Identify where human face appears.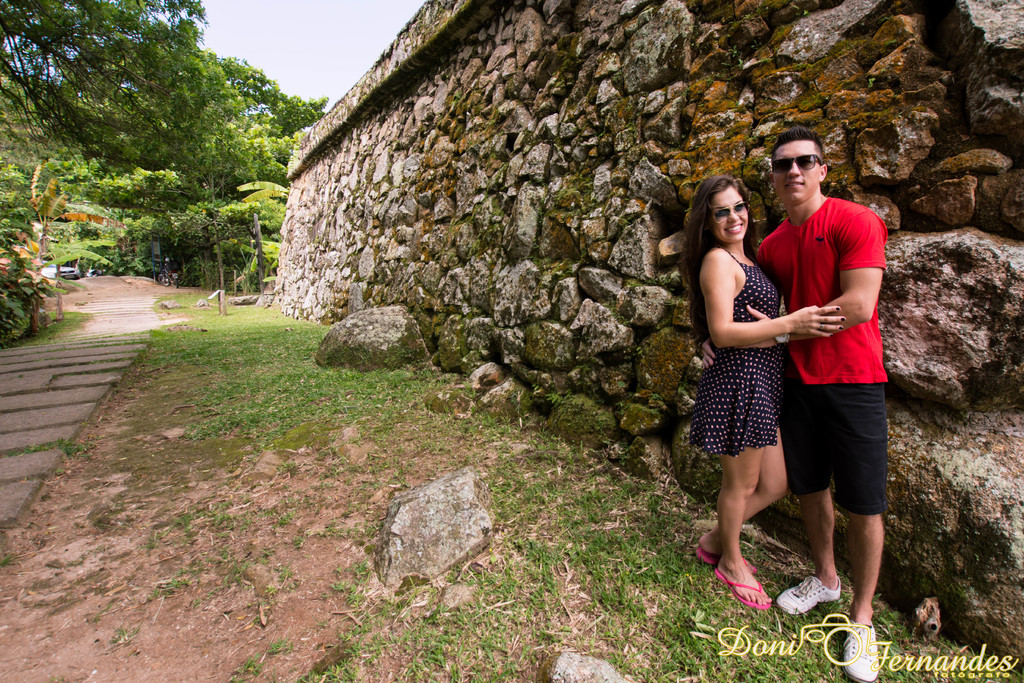
Appears at <region>714, 186, 746, 241</region>.
